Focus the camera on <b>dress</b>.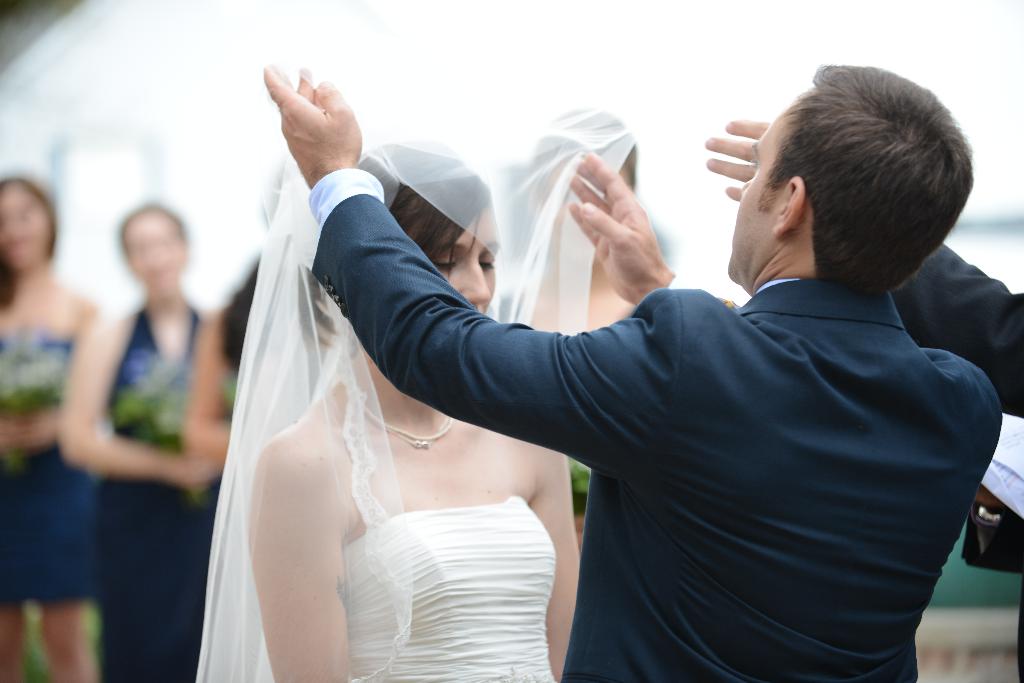
Focus region: [x1=182, y1=69, x2=614, y2=663].
